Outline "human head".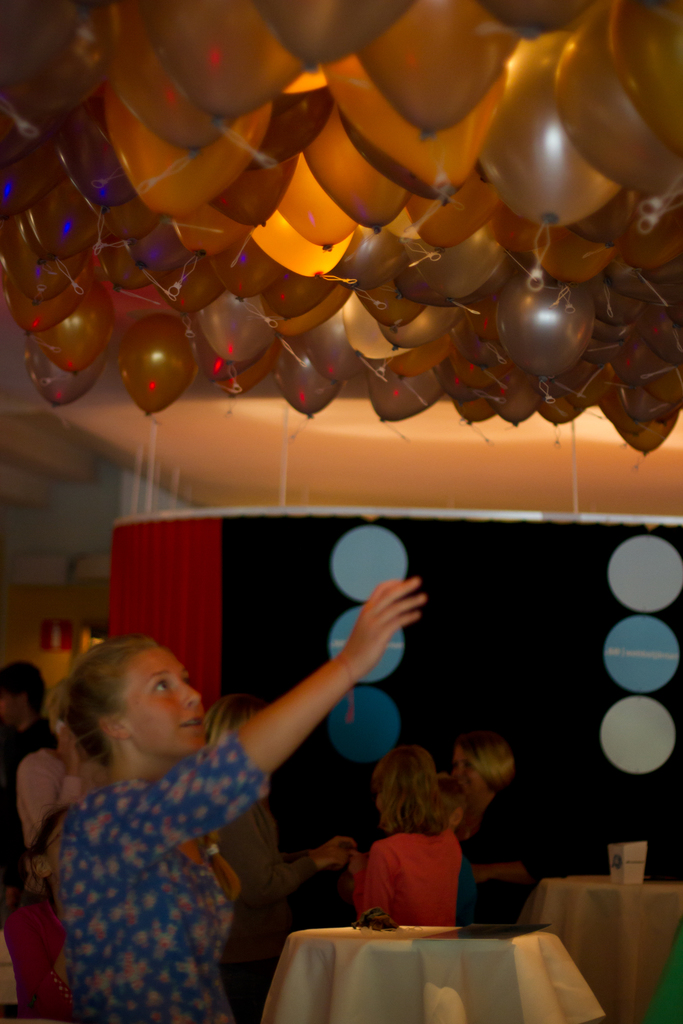
Outline: BBox(41, 678, 76, 760).
